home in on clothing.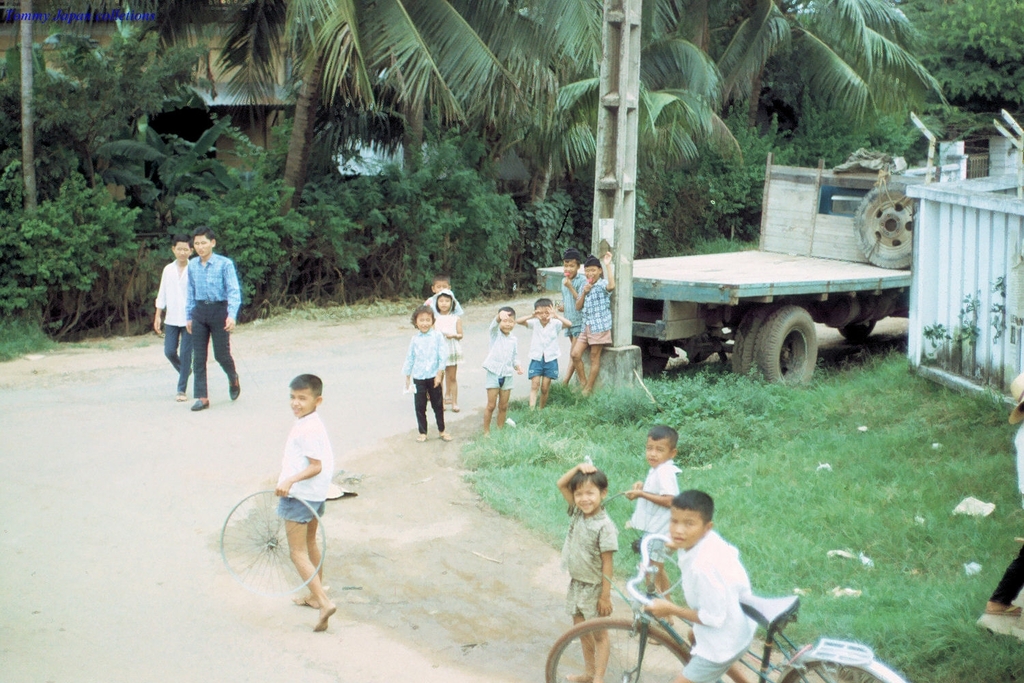
Homed in at select_region(573, 274, 614, 346).
